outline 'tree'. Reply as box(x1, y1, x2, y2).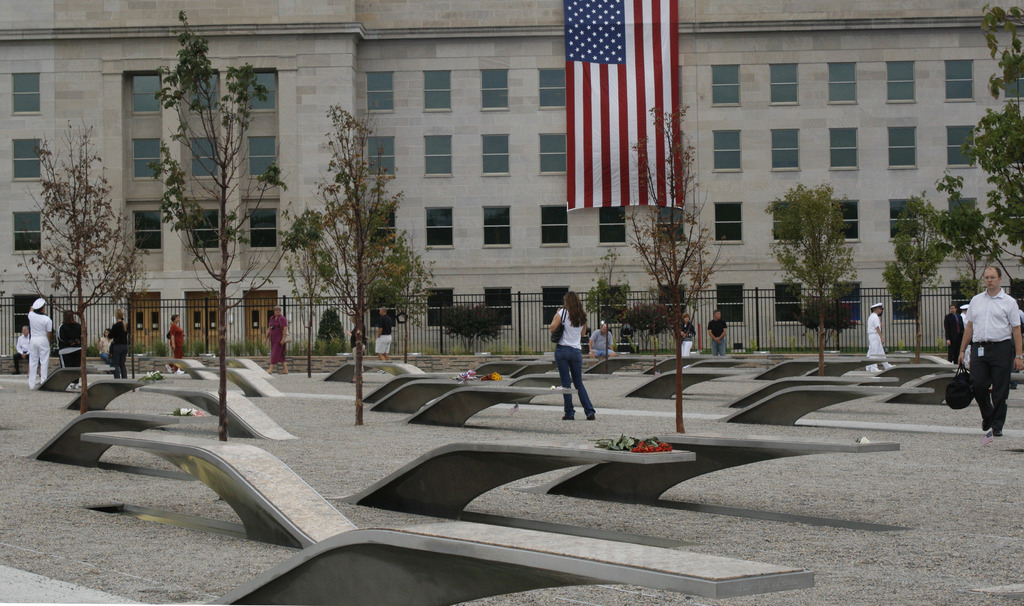
box(932, 208, 1011, 302).
